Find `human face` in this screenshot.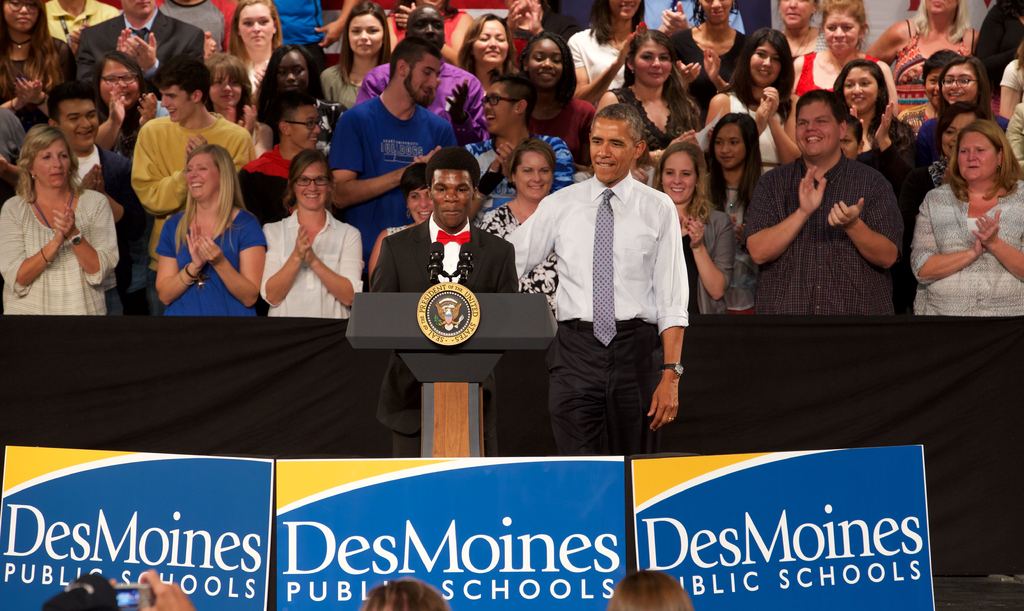
The bounding box for `human face` is box=[957, 132, 1002, 180].
